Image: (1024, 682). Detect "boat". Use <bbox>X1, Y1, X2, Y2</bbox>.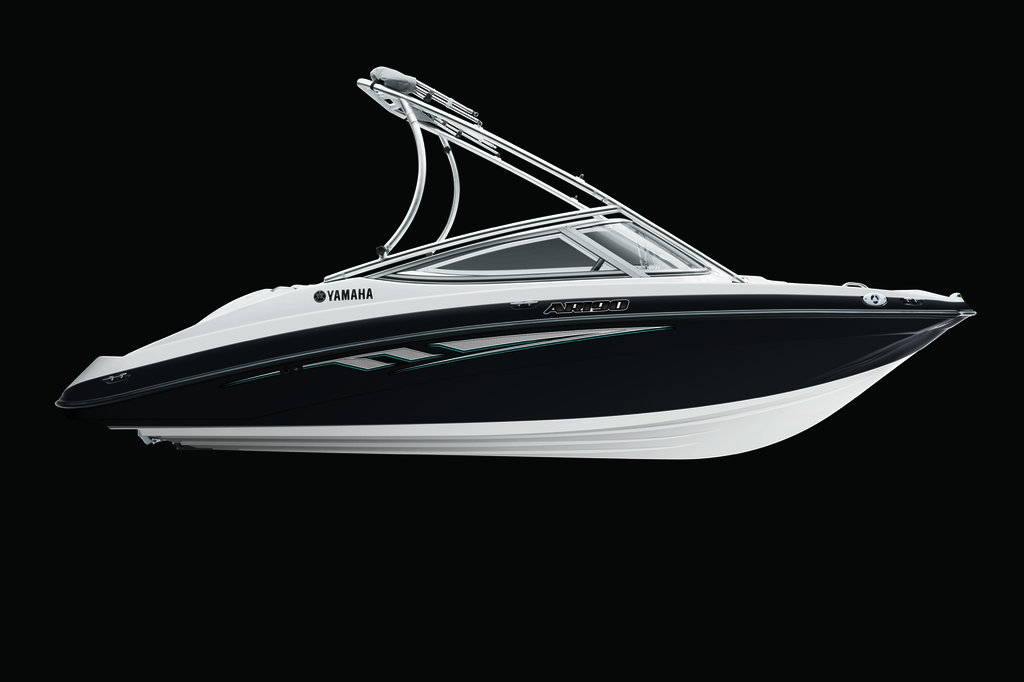
<bbox>16, 100, 1020, 496</bbox>.
